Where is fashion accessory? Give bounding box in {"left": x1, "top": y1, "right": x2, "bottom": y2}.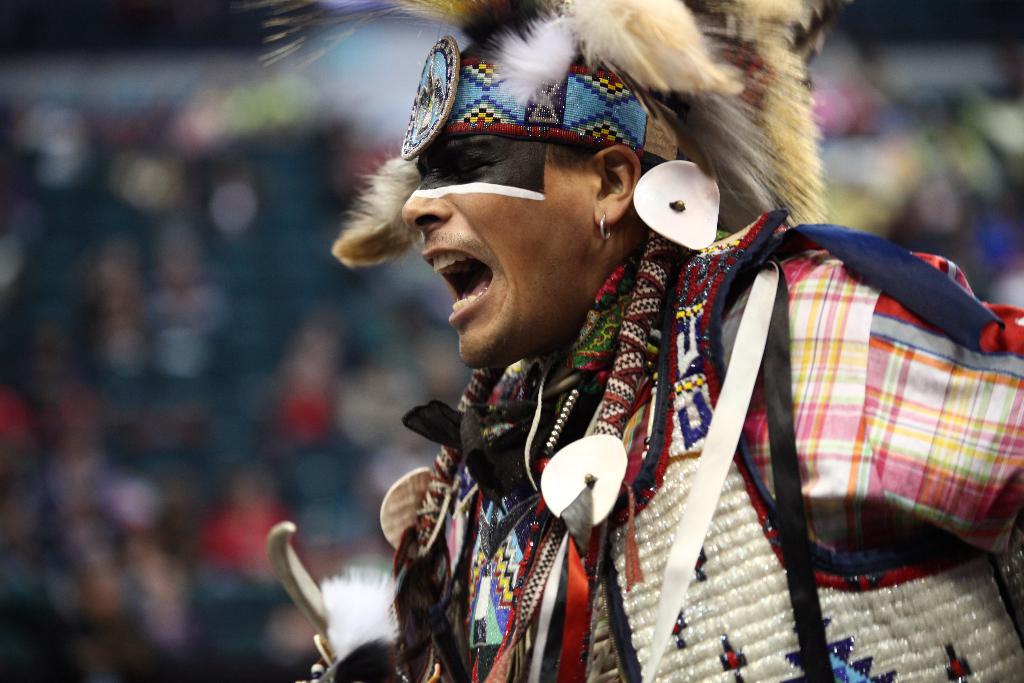
{"left": 599, "top": 210, "right": 613, "bottom": 240}.
